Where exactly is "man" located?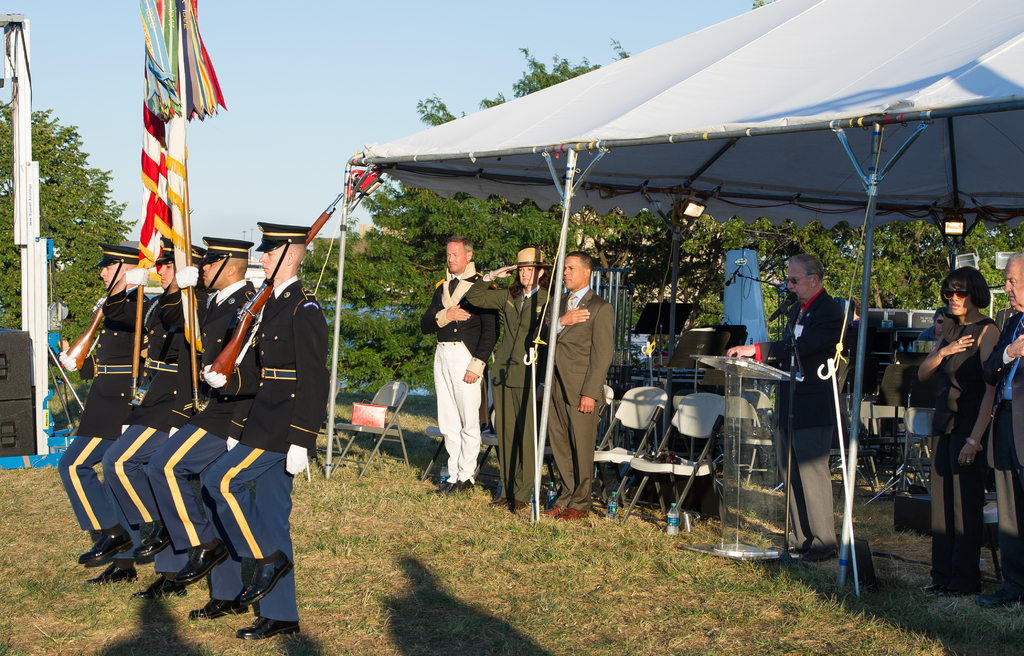
Its bounding box is pyautogui.locateOnScreen(52, 237, 144, 583).
